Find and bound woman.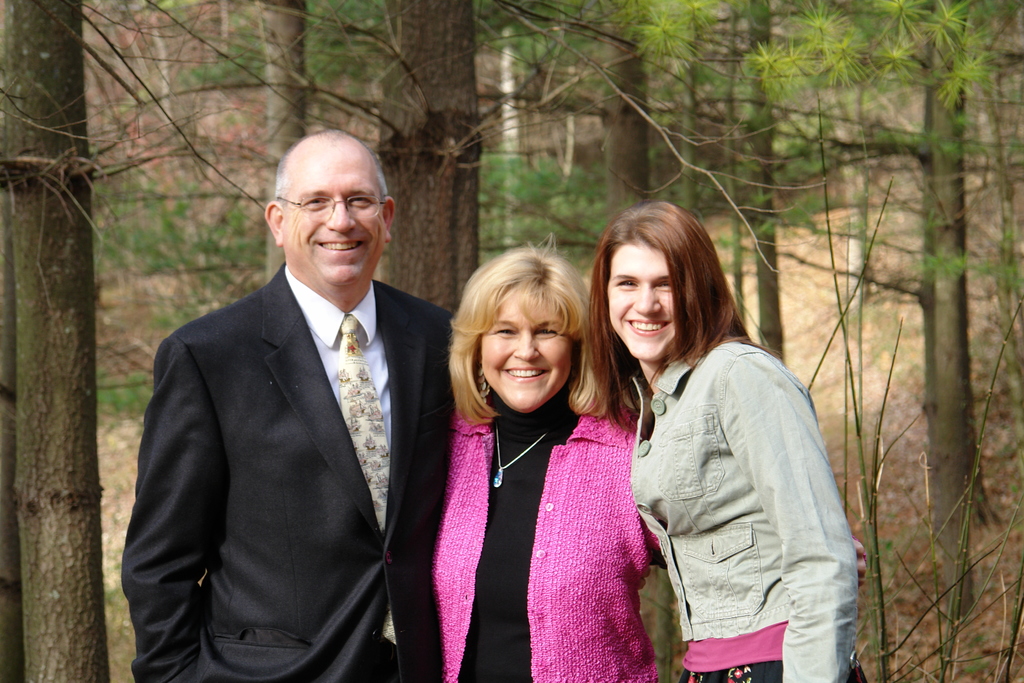
Bound: 433/248/866/680.
